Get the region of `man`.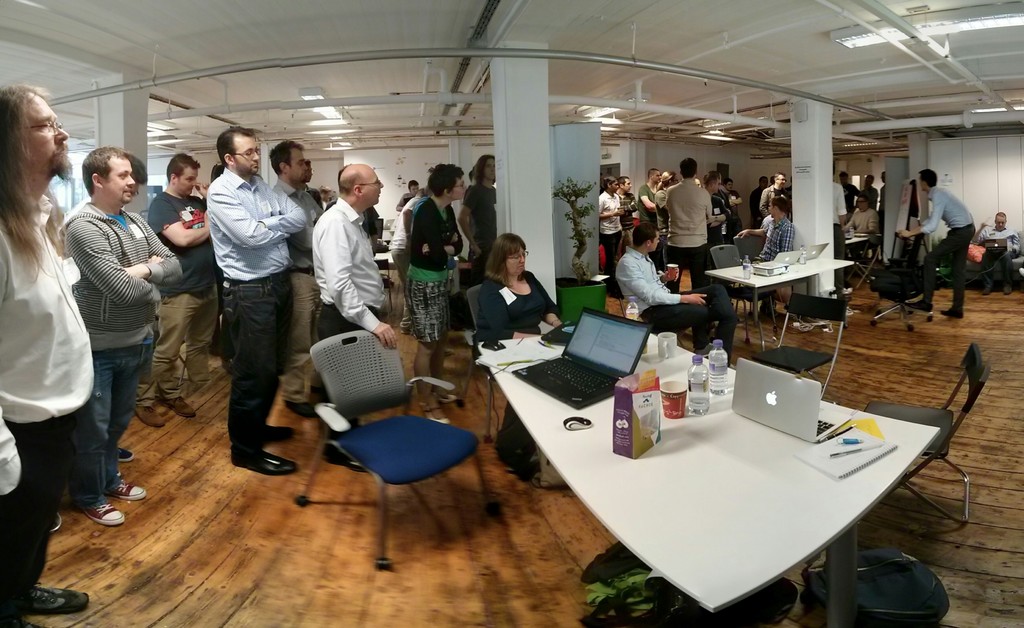
locate(396, 176, 417, 212).
